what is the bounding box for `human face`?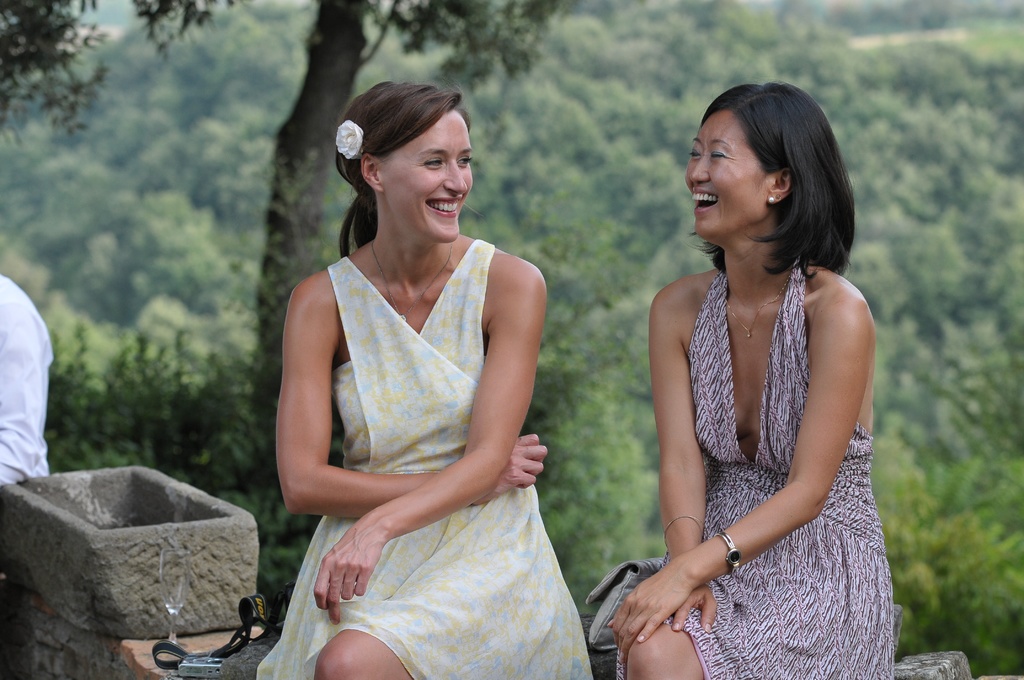
x1=387, y1=109, x2=477, y2=242.
